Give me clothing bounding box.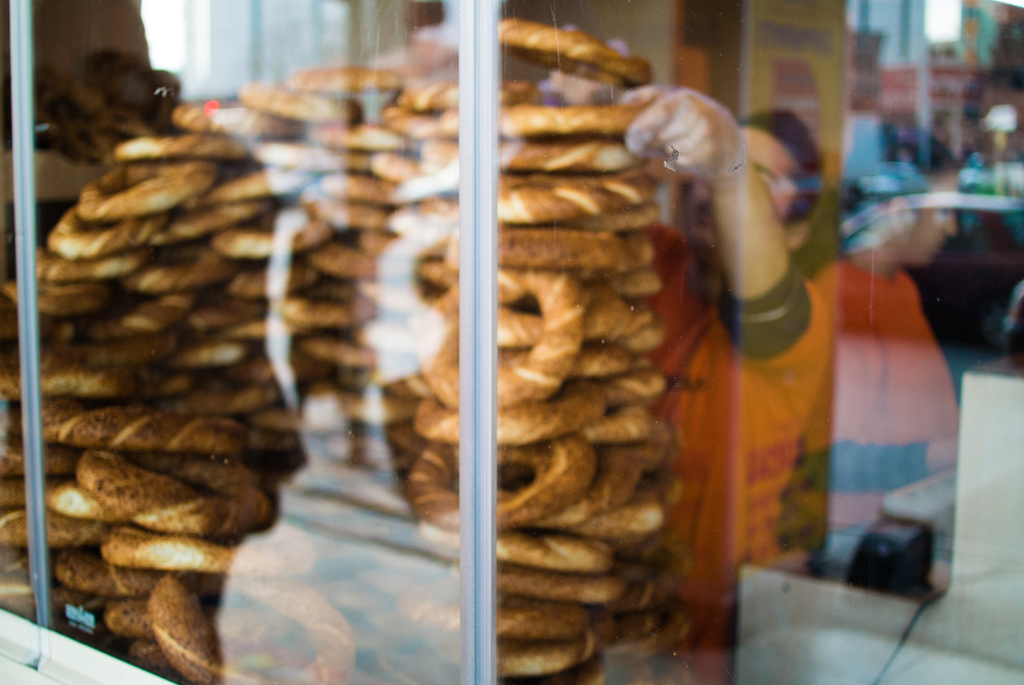
rect(658, 209, 829, 684).
